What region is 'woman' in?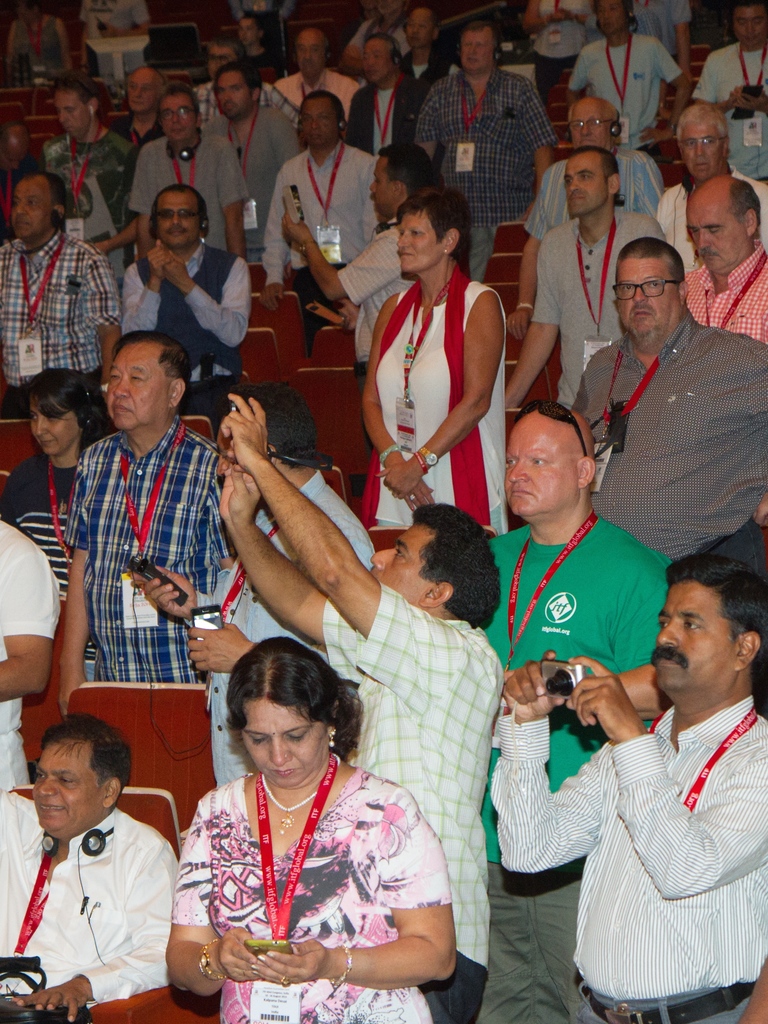
<region>357, 180, 513, 548</region>.
